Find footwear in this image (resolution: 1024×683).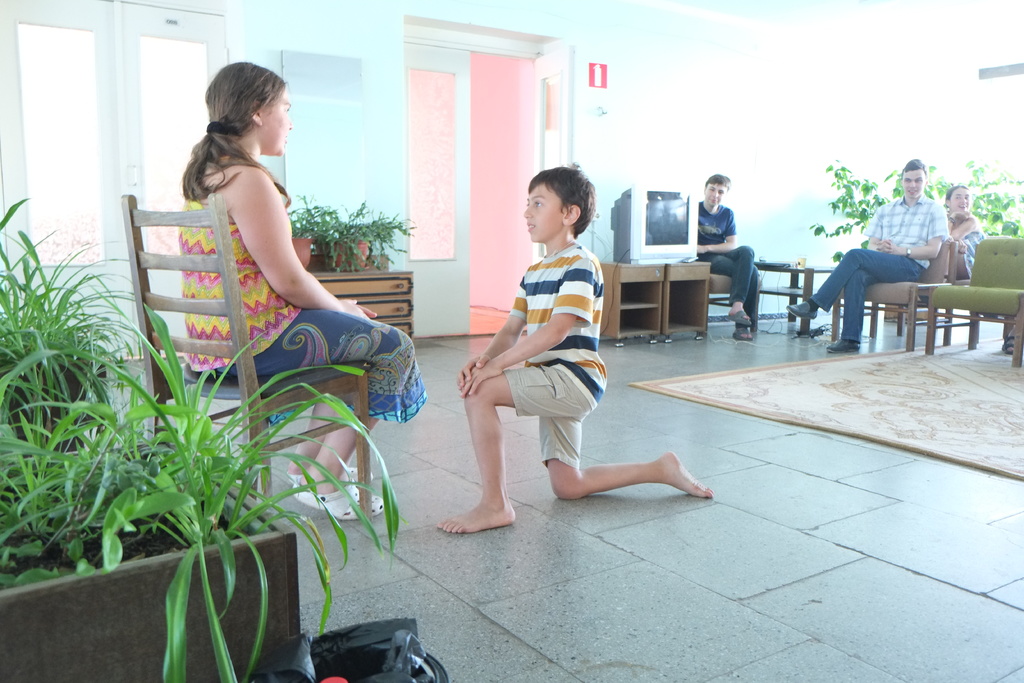
[left=782, top=296, right=819, bottom=320].
